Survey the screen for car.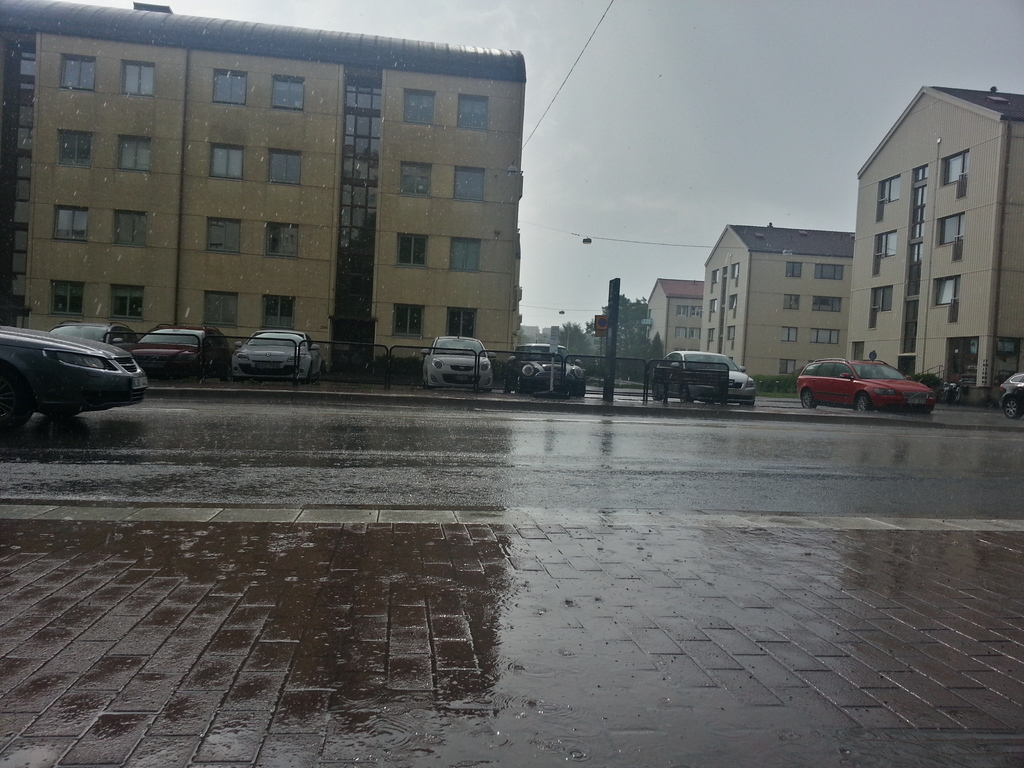
Survey found: rect(1001, 365, 1023, 420).
